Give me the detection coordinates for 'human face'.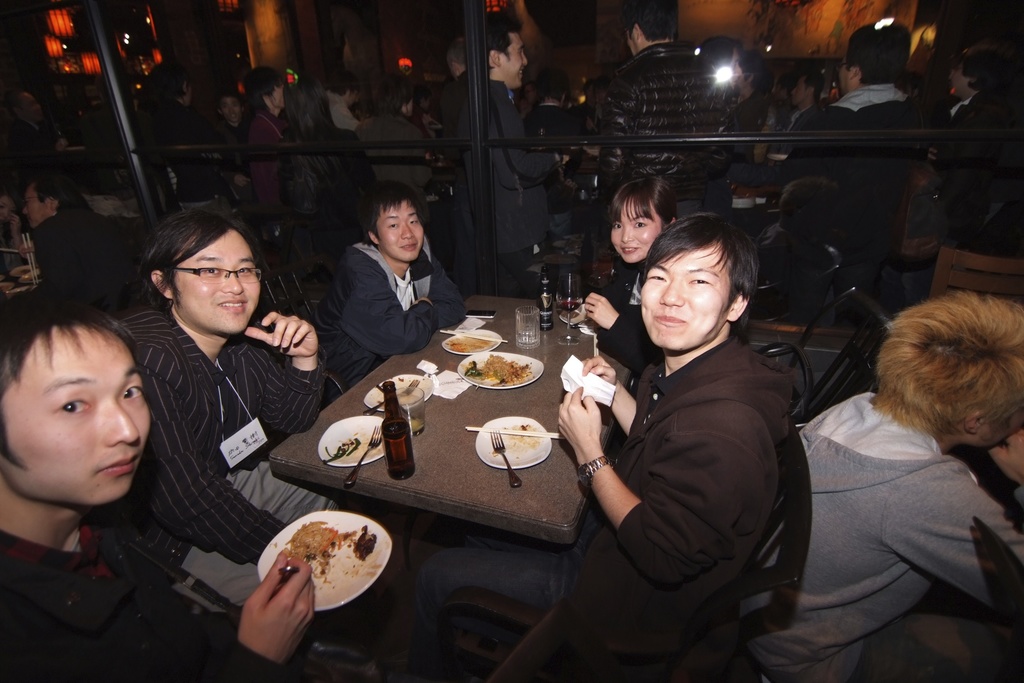
locate(0, 324, 162, 507).
